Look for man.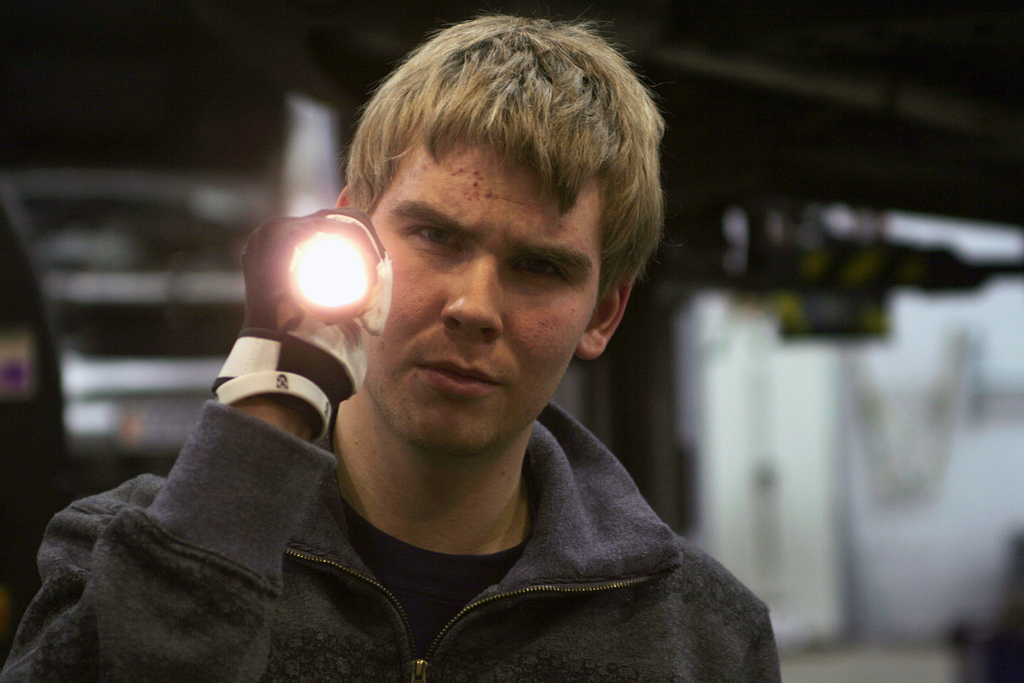
Found: bbox(80, 19, 833, 682).
